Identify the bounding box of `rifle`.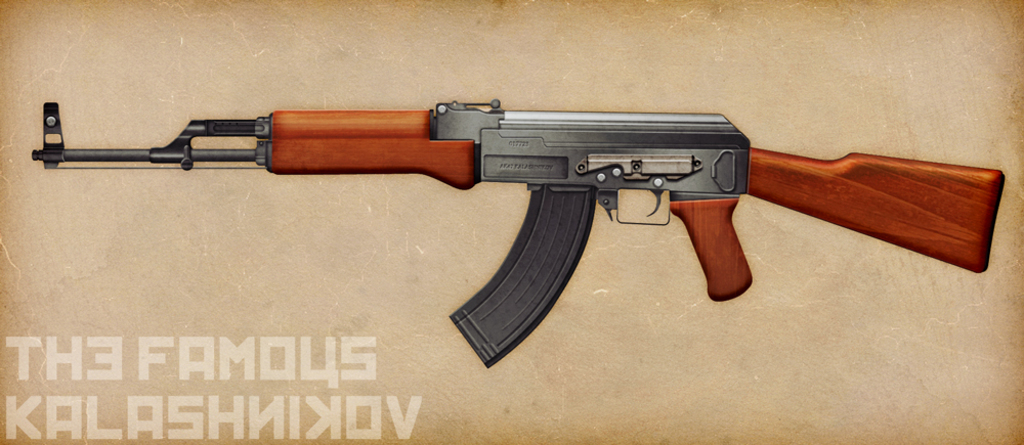
[x1=0, y1=98, x2=975, y2=332].
